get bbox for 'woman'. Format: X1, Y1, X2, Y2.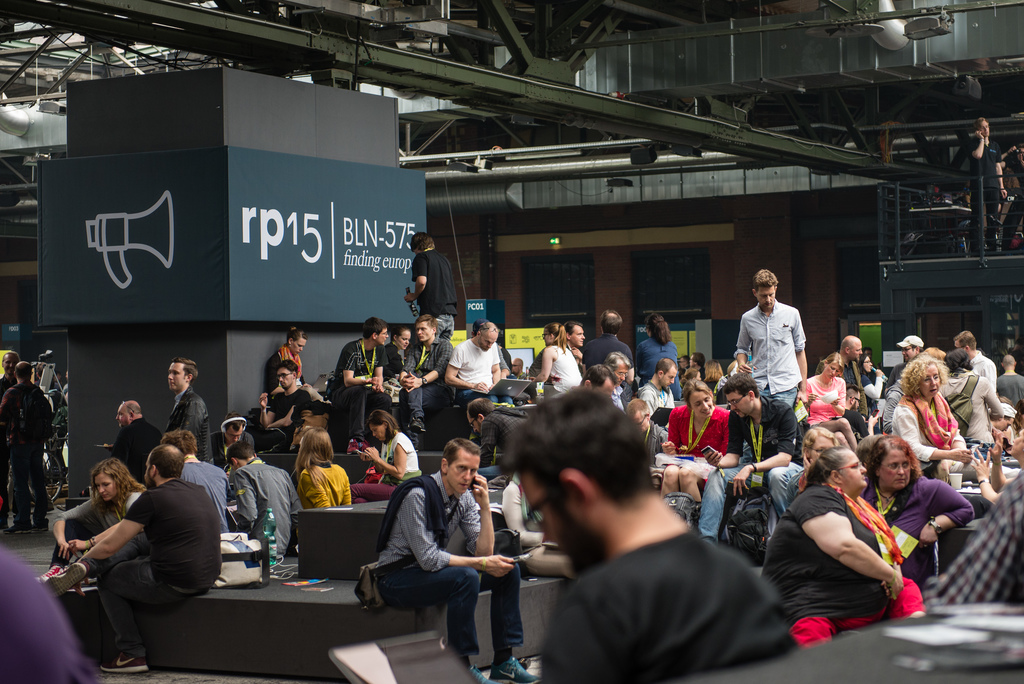
525, 318, 583, 400.
